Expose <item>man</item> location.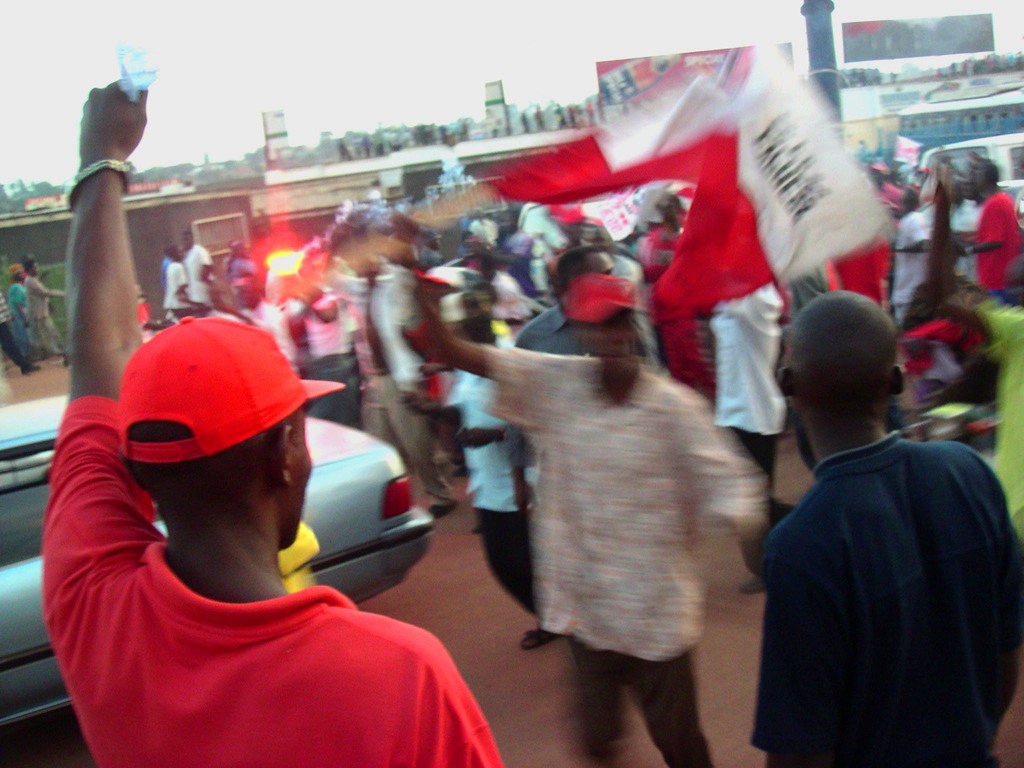
Exposed at [x1=915, y1=165, x2=1023, y2=559].
